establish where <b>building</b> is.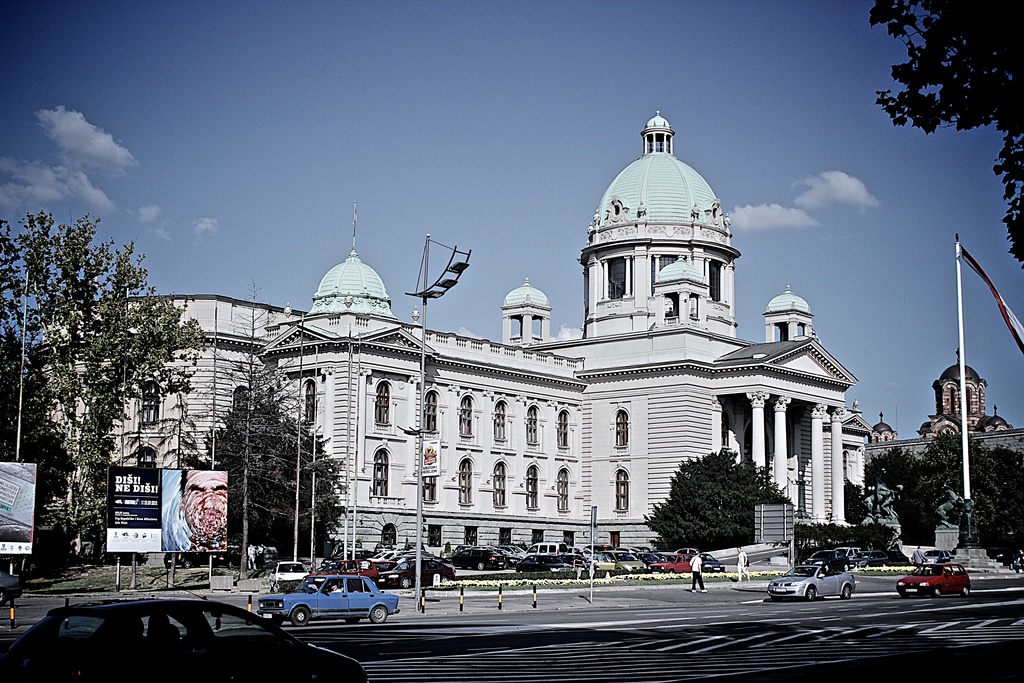
Established at {"left": 28, "top": 294, "right": 306, "bottom": 559}.
